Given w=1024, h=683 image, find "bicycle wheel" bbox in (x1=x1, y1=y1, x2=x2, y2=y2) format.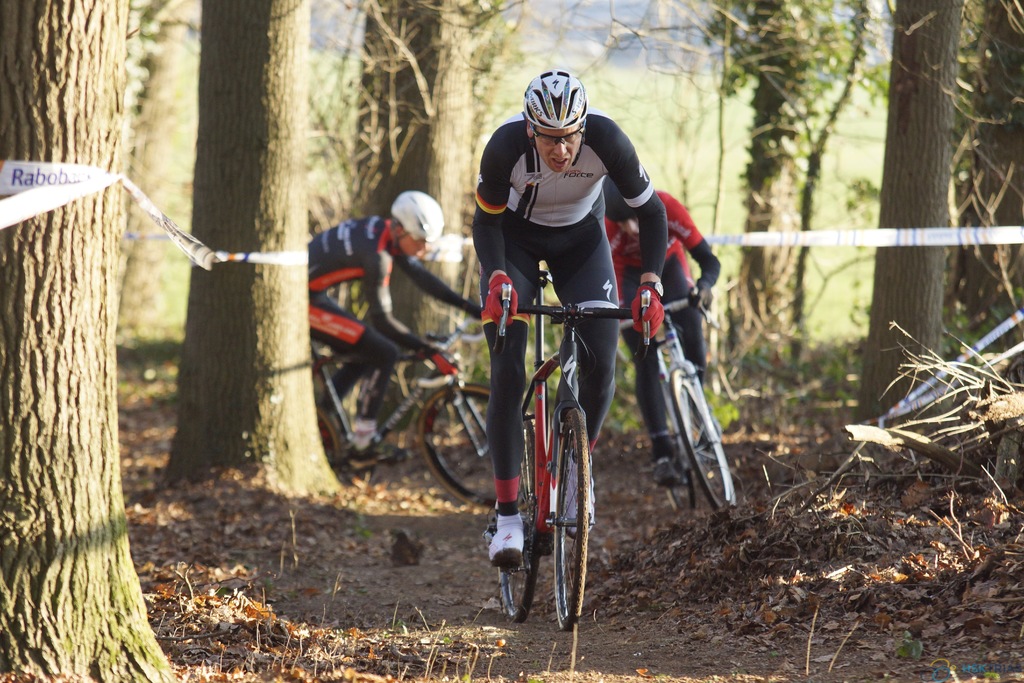
(x1=664, y1=366, x2=749, y2=519).
